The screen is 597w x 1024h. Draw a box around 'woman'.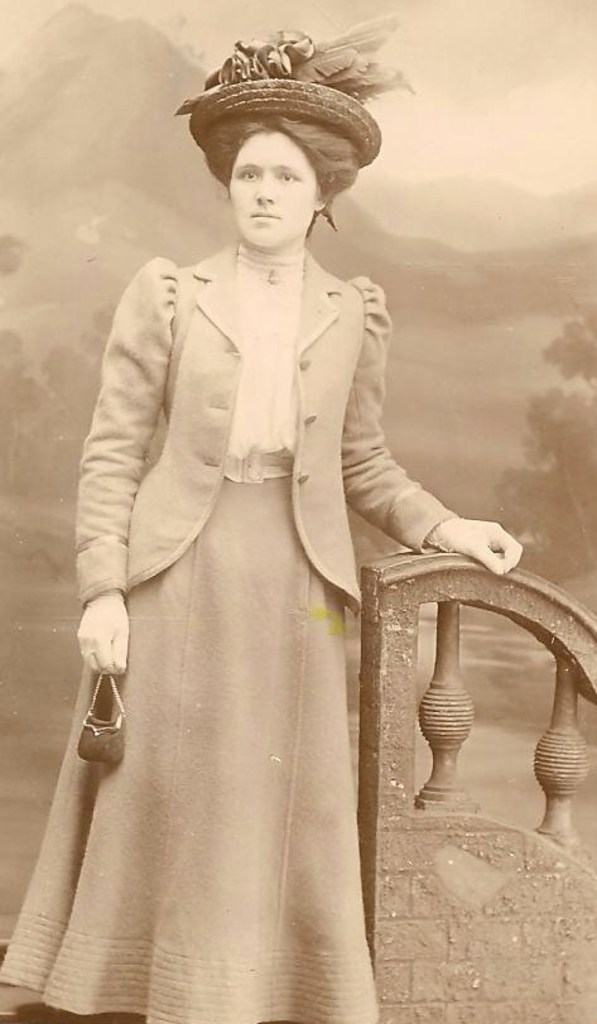
{"left": 33, "top": 168, "right": 477, "bottom": 991}.
